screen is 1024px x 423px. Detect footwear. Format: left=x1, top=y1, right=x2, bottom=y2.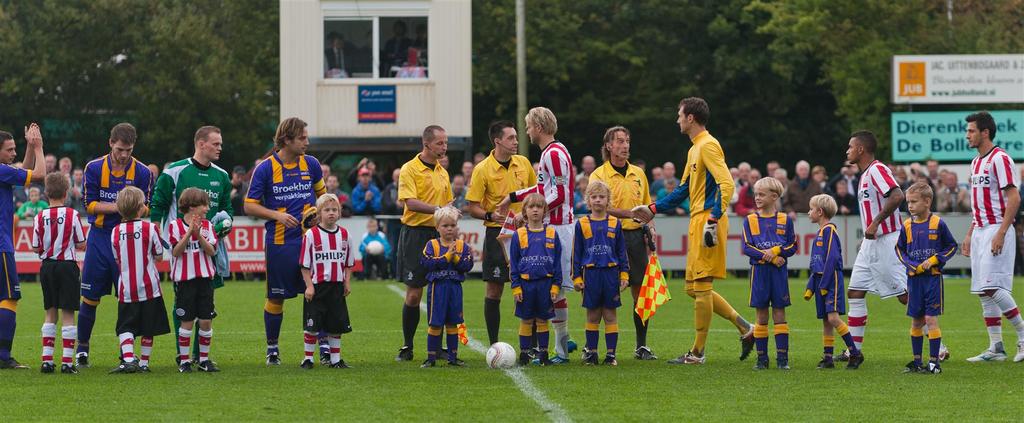
left=180, top=362, right=193, bottom=375.
